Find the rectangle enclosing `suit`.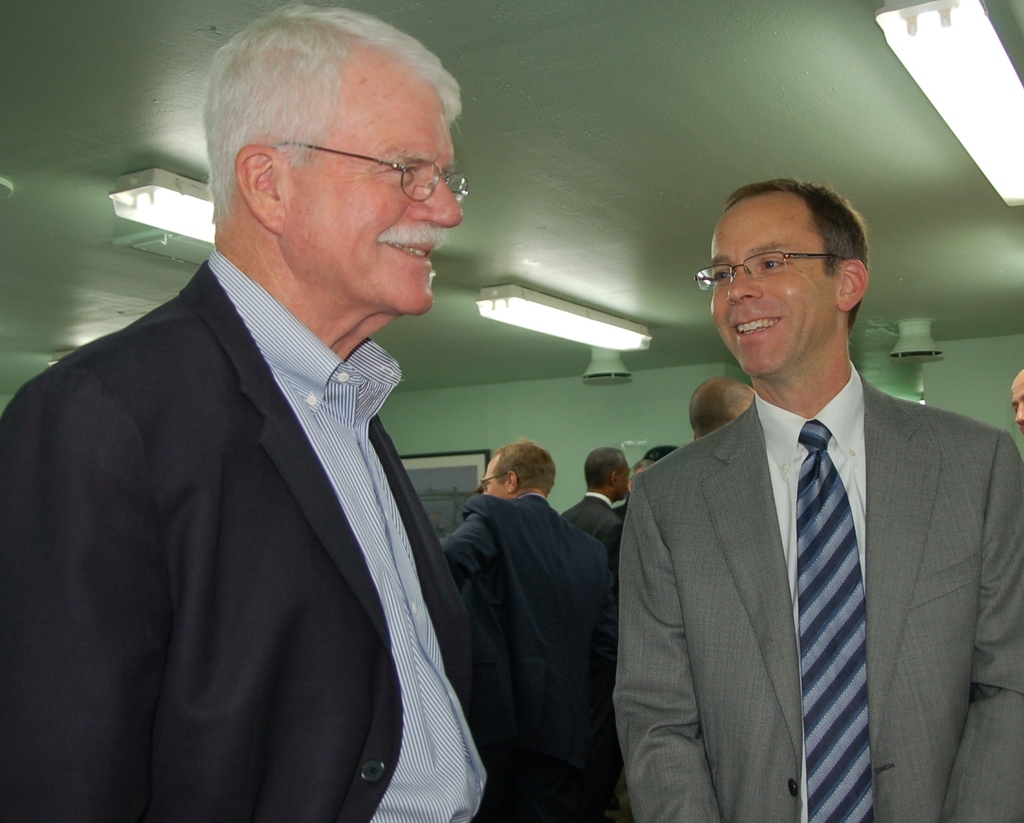
(left=0, top=250, right=509, bottom=822).
